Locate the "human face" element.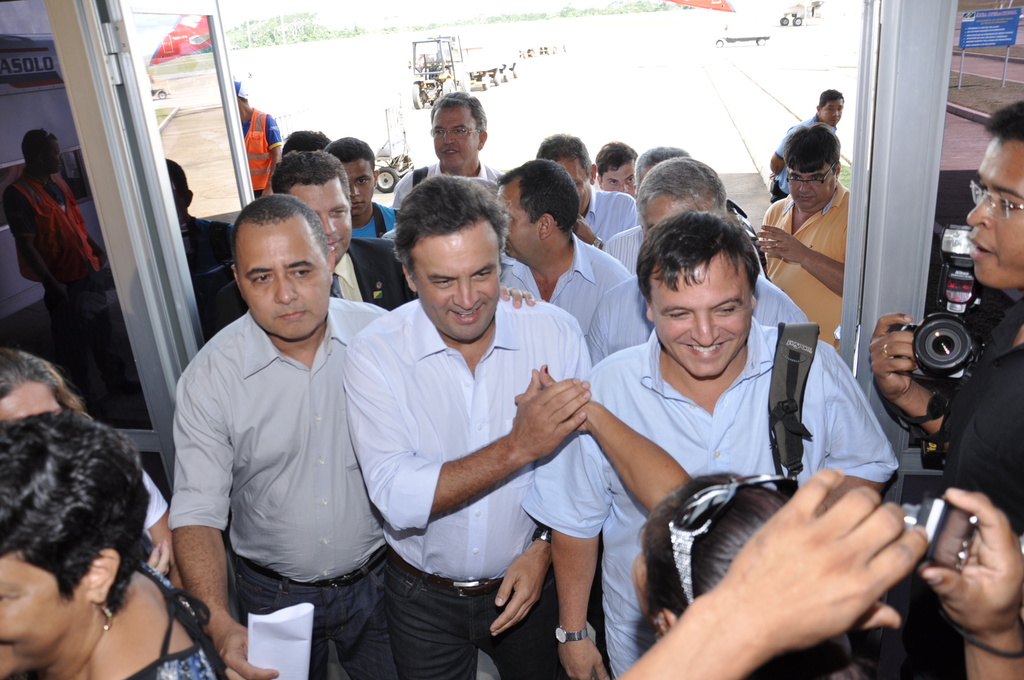
Element bbox: (242, 207, 332, 344).
